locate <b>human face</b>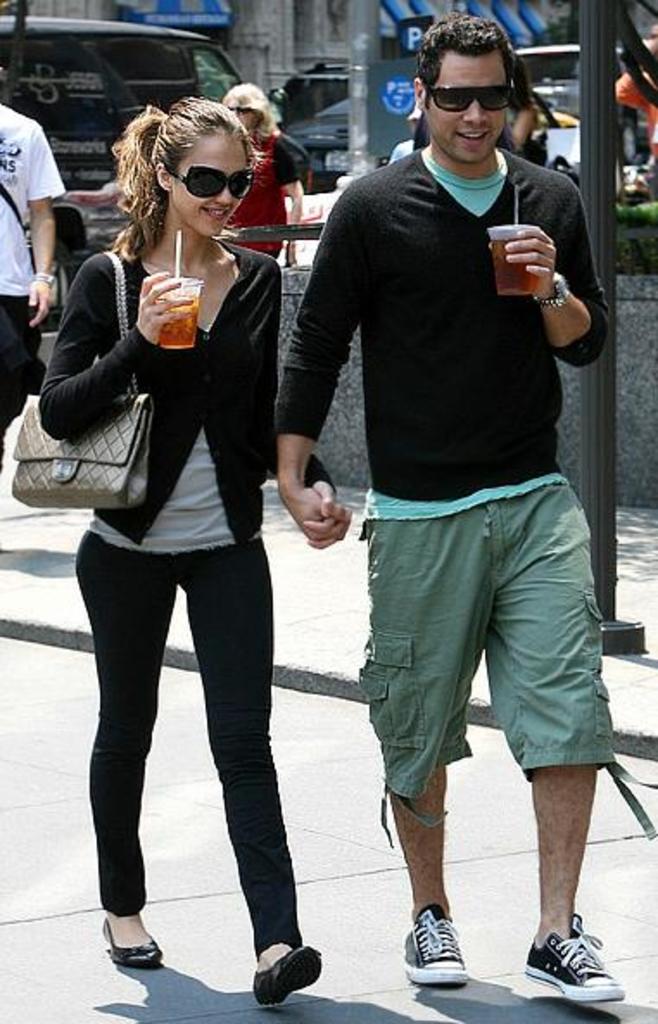
166,133,249,235
